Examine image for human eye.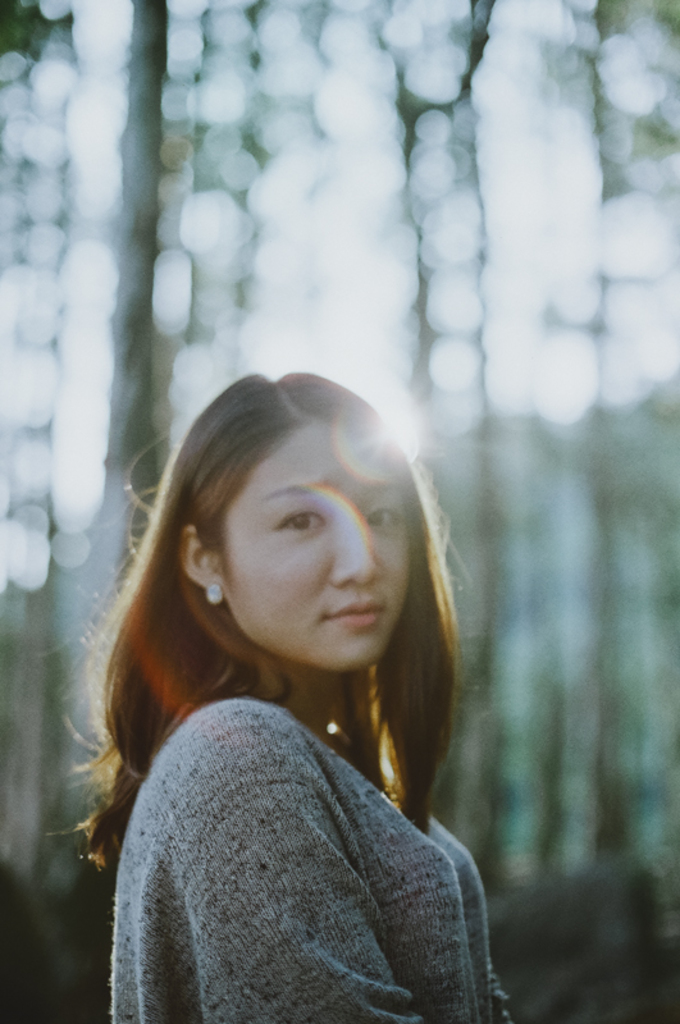
Examination result: (left=359, top=500, right=403, bottom=532).
